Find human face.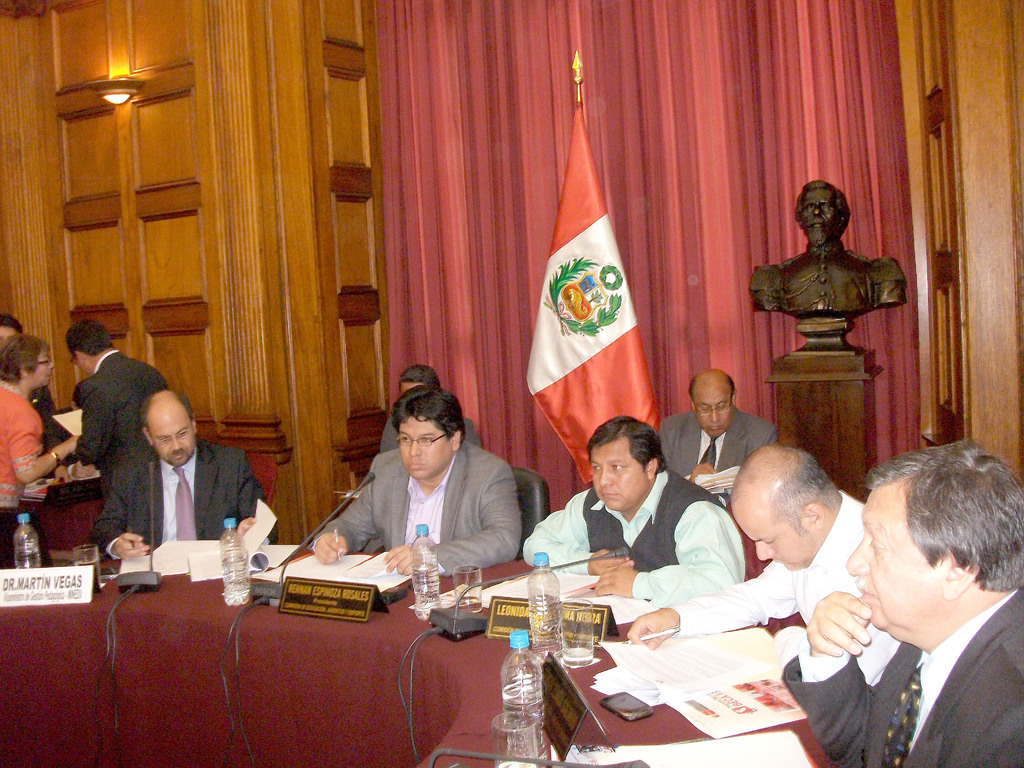
region(591, 445, 644, 511).
